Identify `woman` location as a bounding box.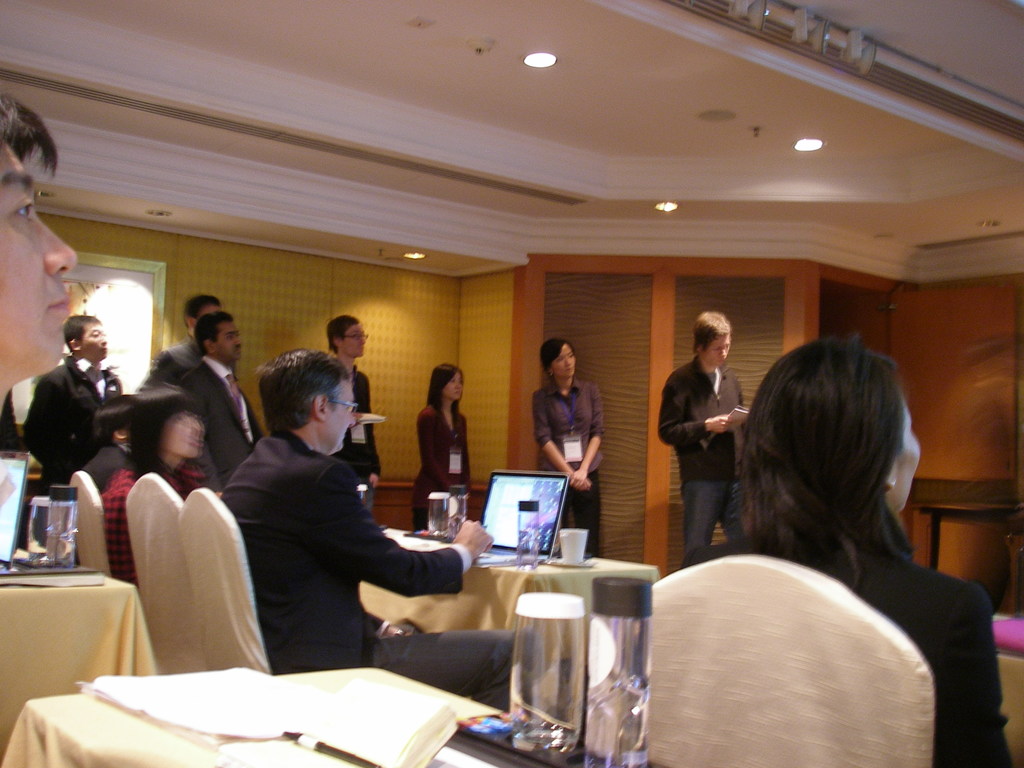
select_region(100, 383, 206, 584).
